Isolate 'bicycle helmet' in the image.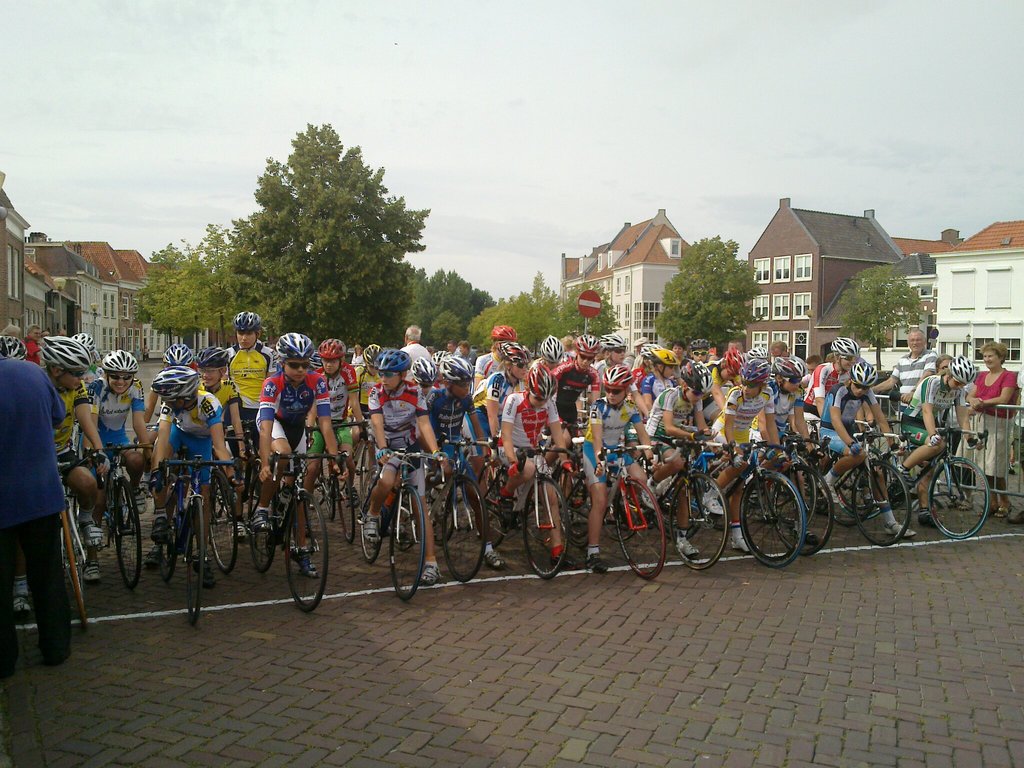
Isolated region: [232,309,257,337].
